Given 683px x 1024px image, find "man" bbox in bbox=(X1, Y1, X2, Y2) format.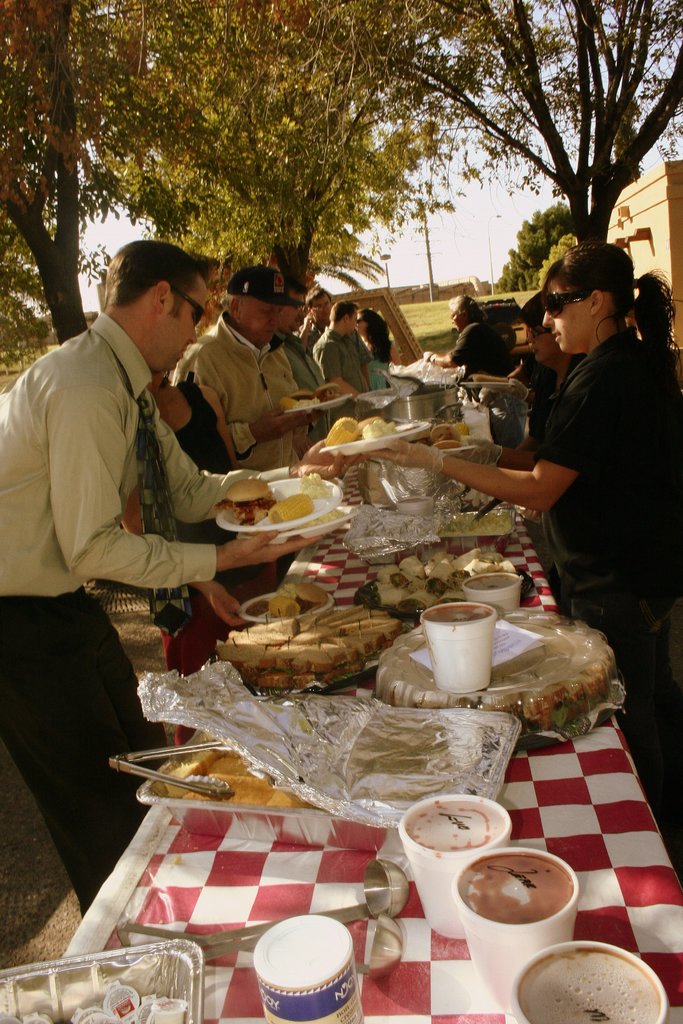
bbox=(274, 282, 331, 399).
